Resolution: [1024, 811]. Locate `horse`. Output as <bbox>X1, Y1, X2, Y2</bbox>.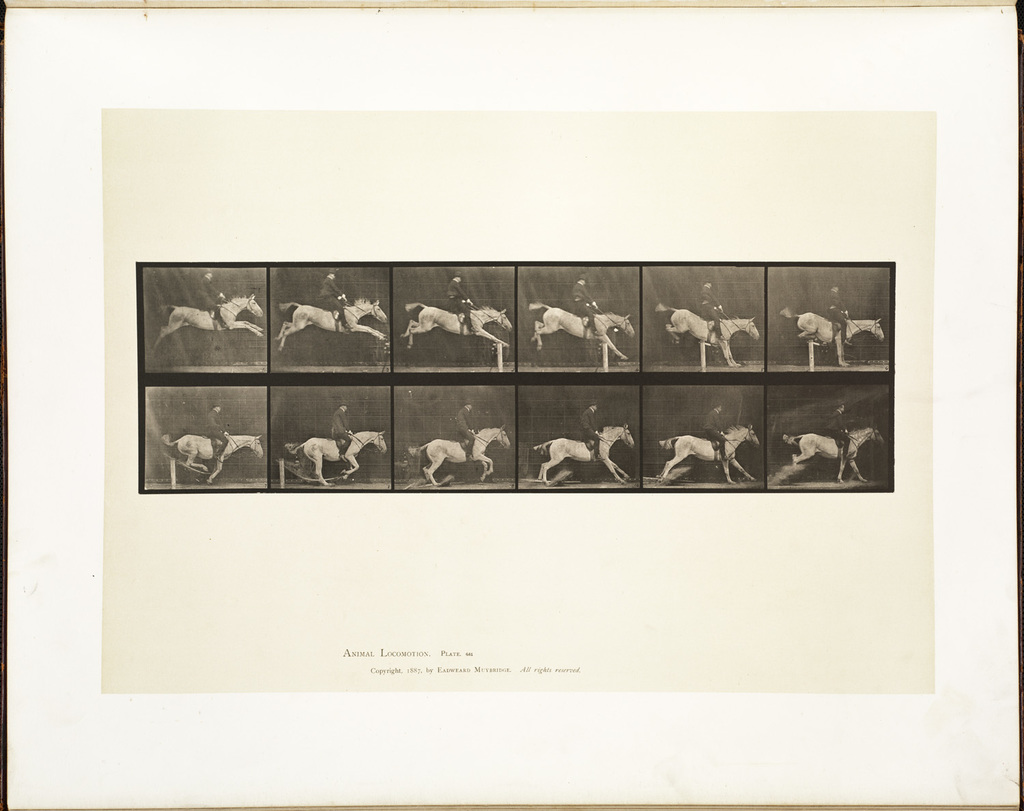
<bbox>778, 423, 890, 481</bbox>.
